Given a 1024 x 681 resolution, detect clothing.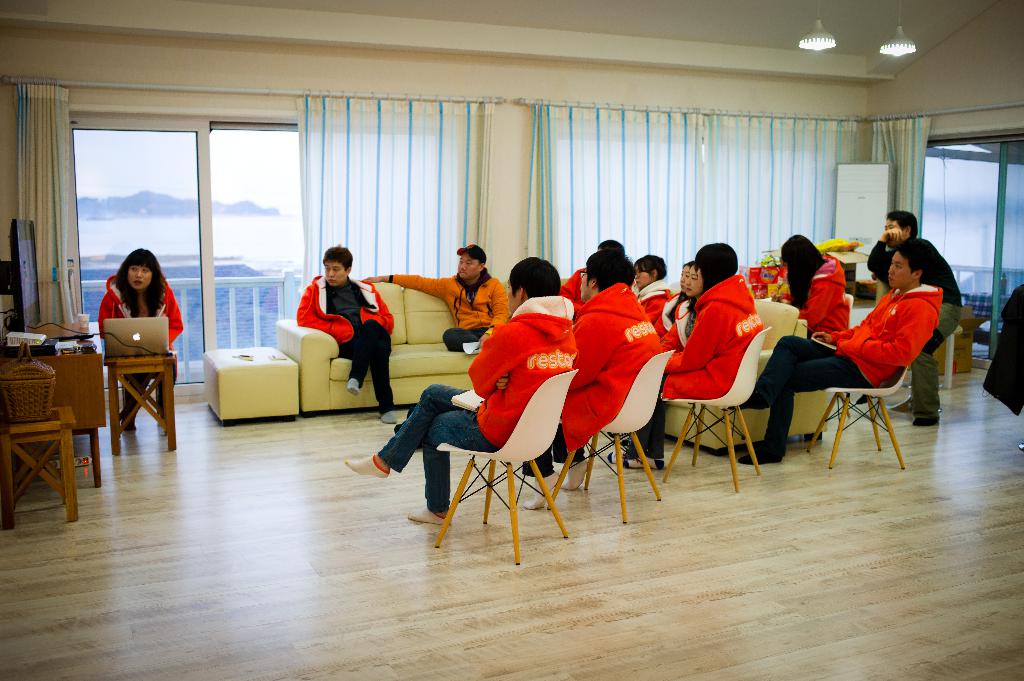
[864,230,961,412].
